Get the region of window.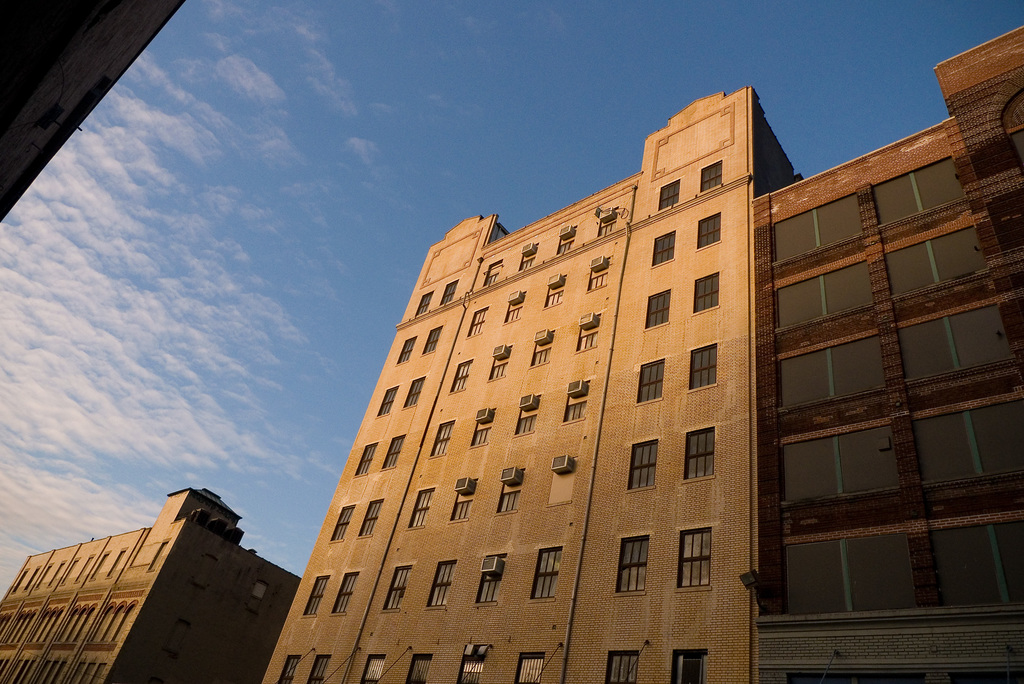
l=516, t=653, r=550, b=683.
